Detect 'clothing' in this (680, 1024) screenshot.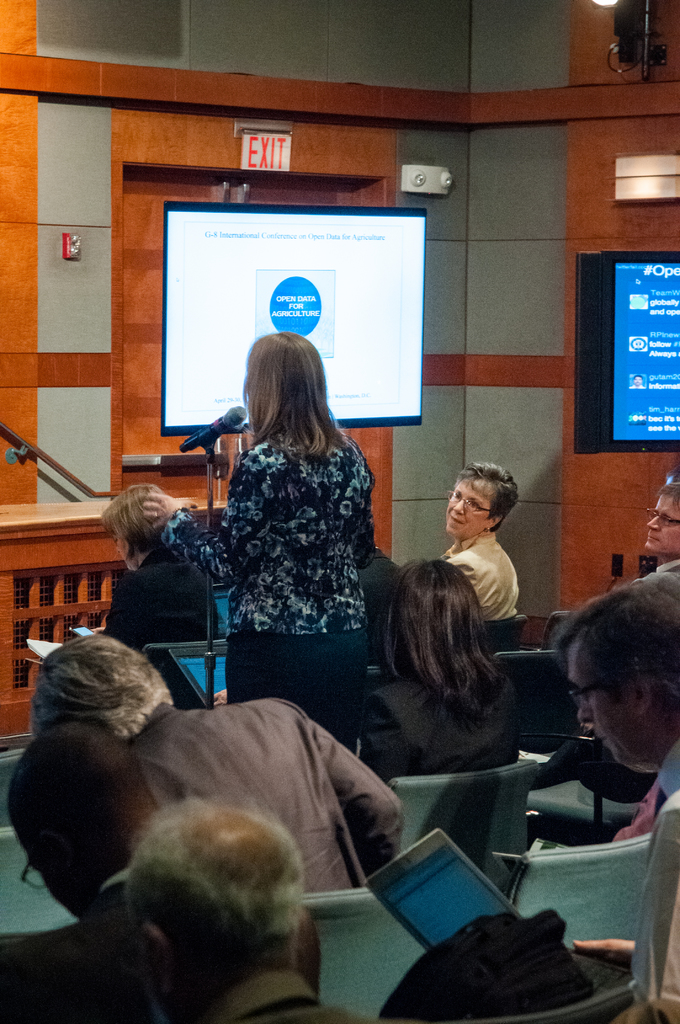
Detection: 526/729/652/855.
